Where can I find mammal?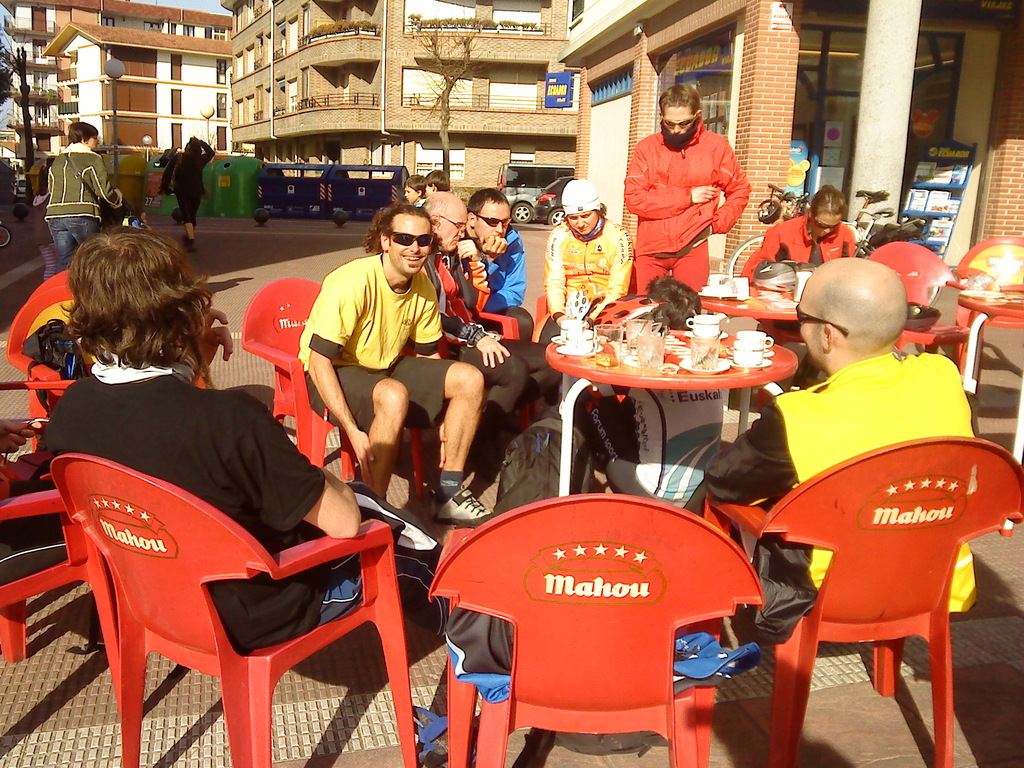
You can find it at bbox=(417, 186, 564, 469).
